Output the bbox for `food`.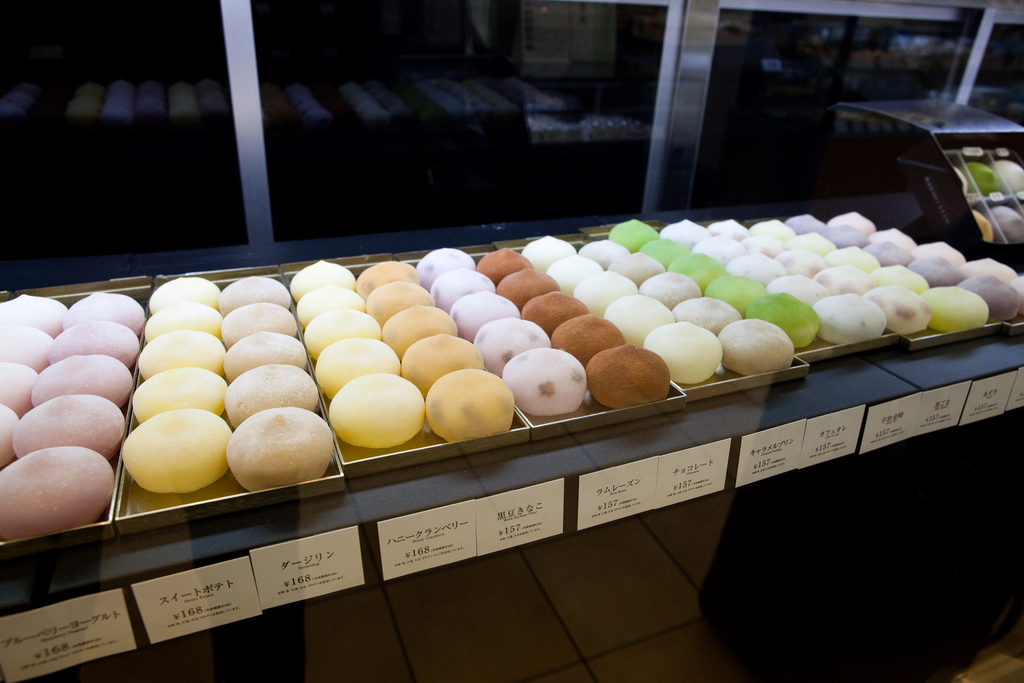
detection(822, 247, 879, 270).
